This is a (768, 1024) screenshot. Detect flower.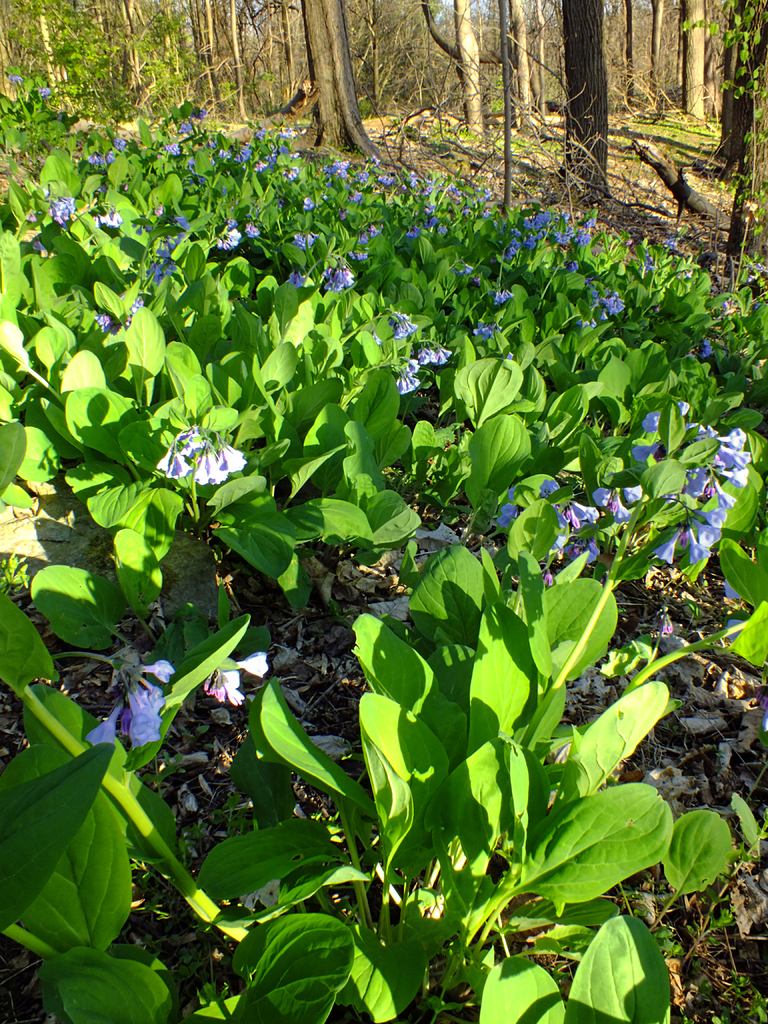
x1=204, y1=660, x2=247, y2=710.
